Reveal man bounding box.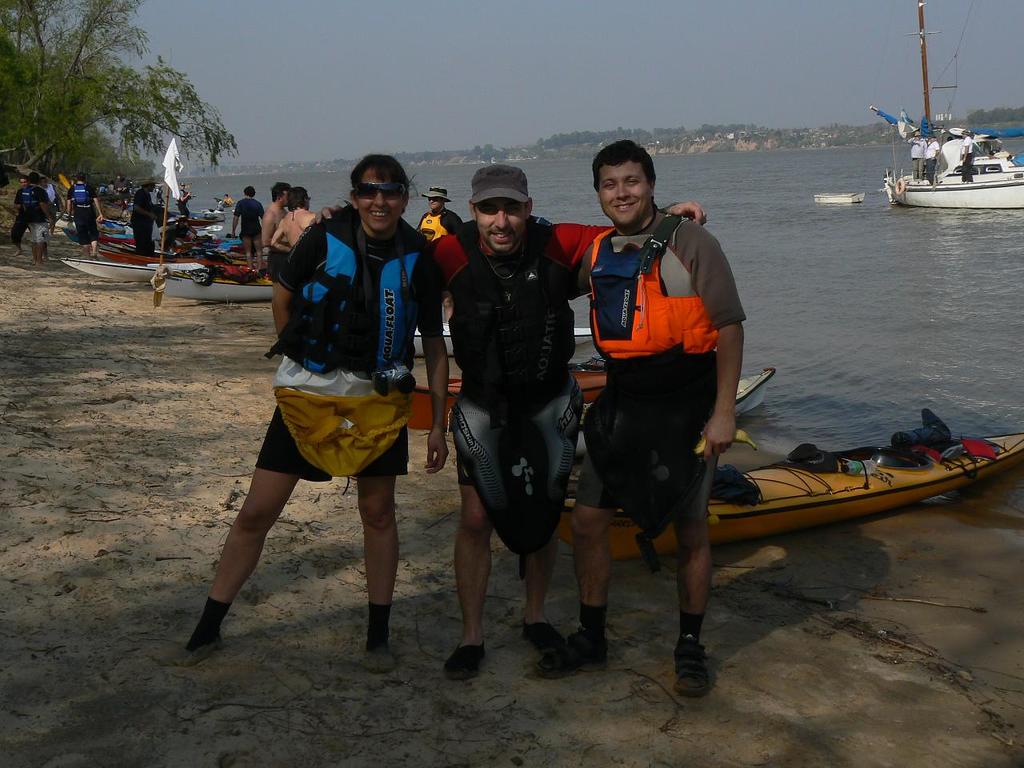
Revealed: box(261, 180, 290, 295).
